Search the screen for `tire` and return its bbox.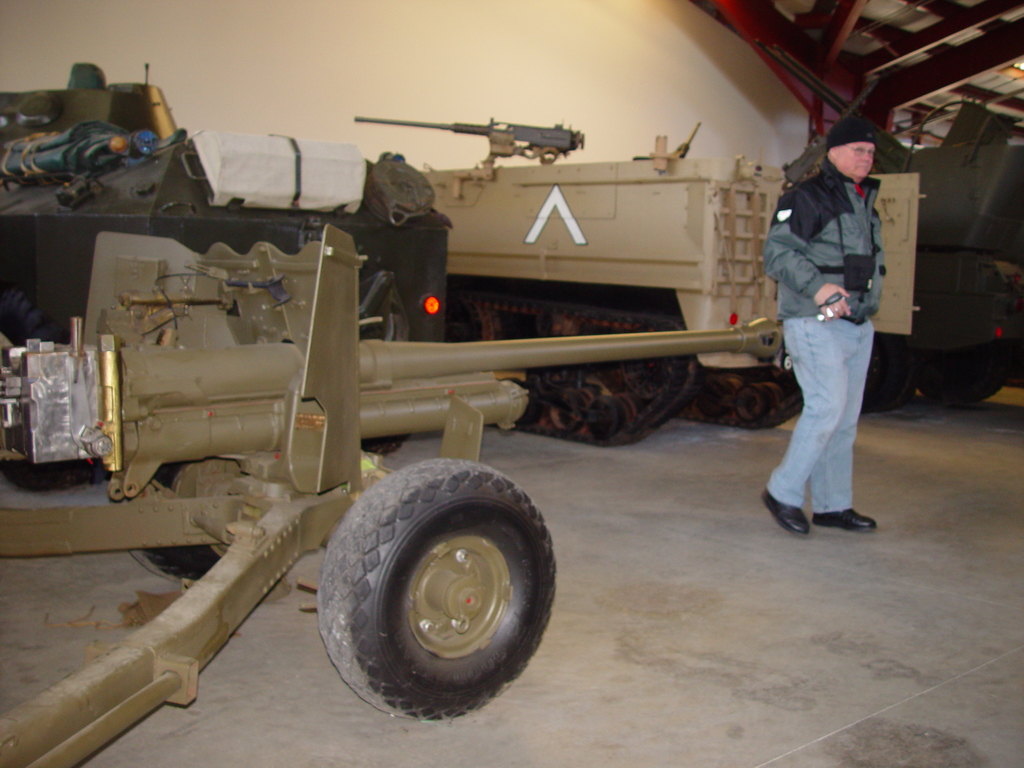
Found: 916 368 1000 405.
